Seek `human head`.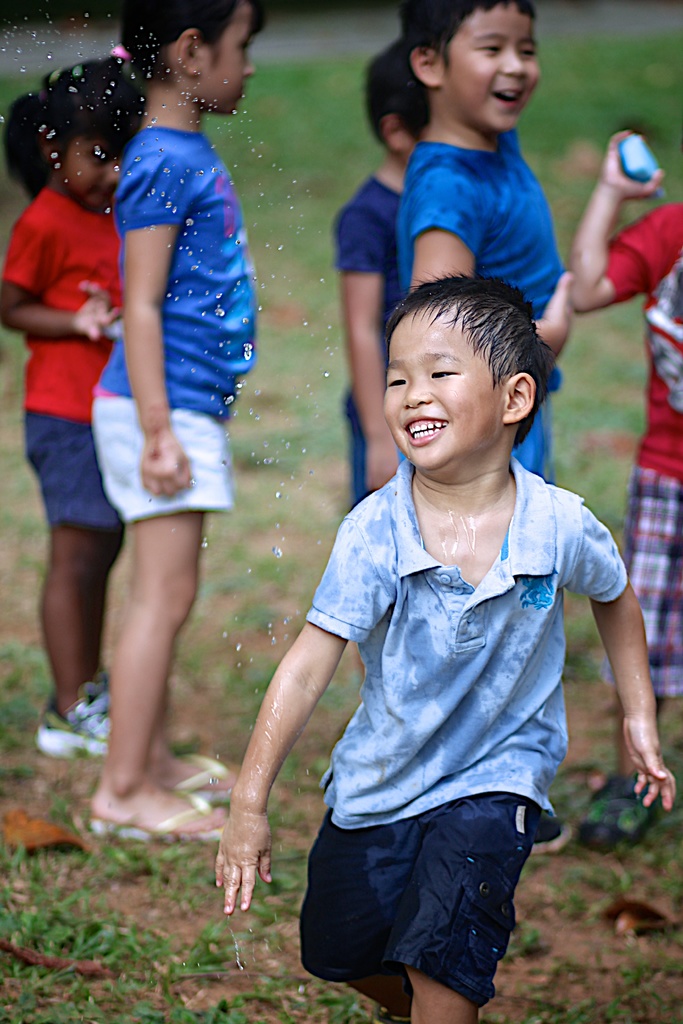
pyautogui.locateOnScreen(122, 0, 265, 116).
